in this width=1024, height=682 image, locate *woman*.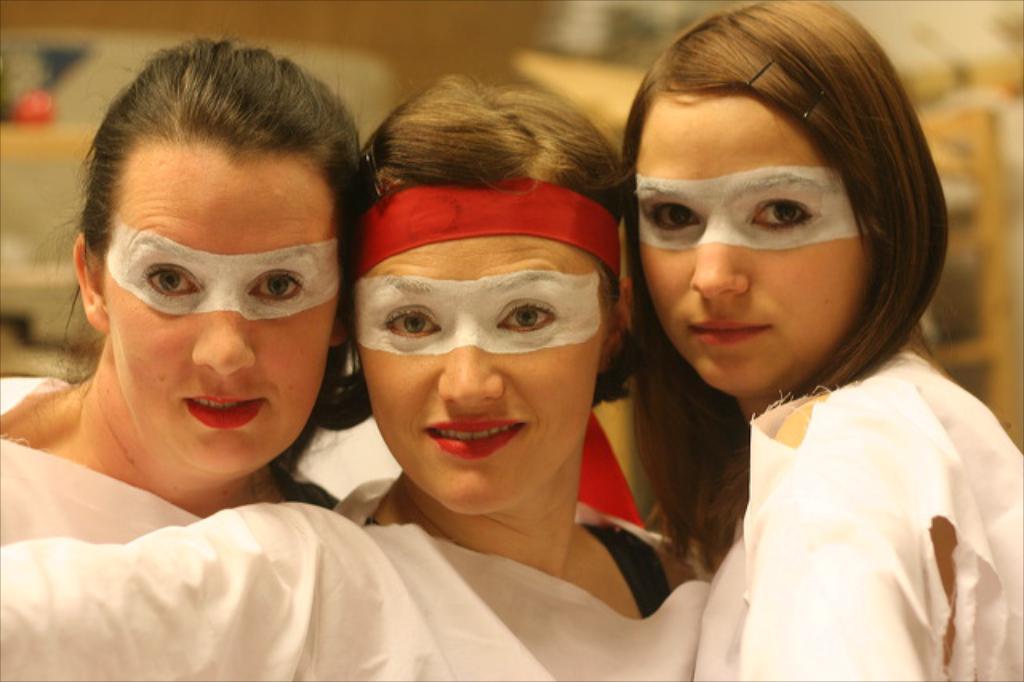
Bounding box: 613 0 1022 680.
